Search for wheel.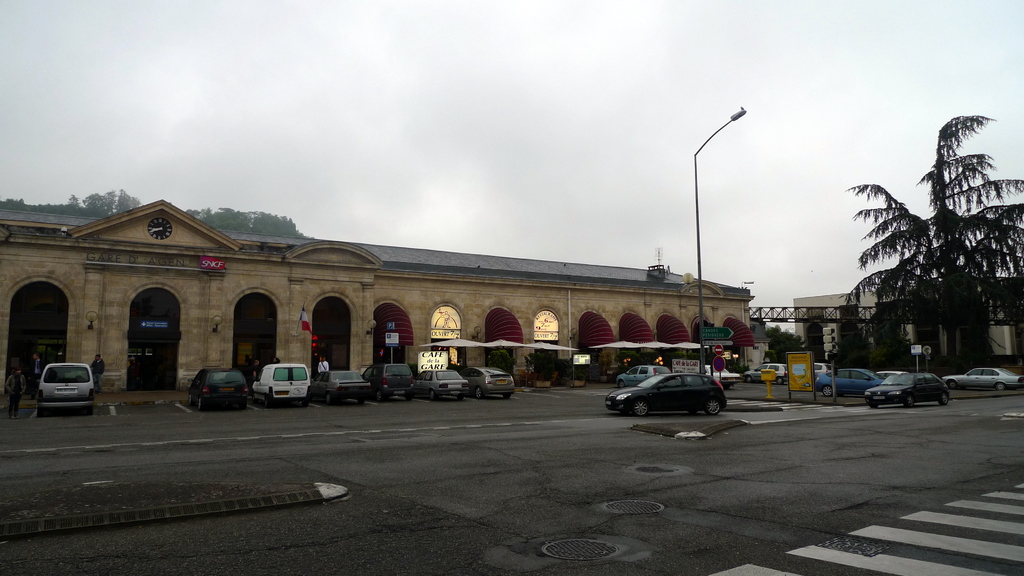
Found at (x1=776, y1=374, x2=783, y2=383).
